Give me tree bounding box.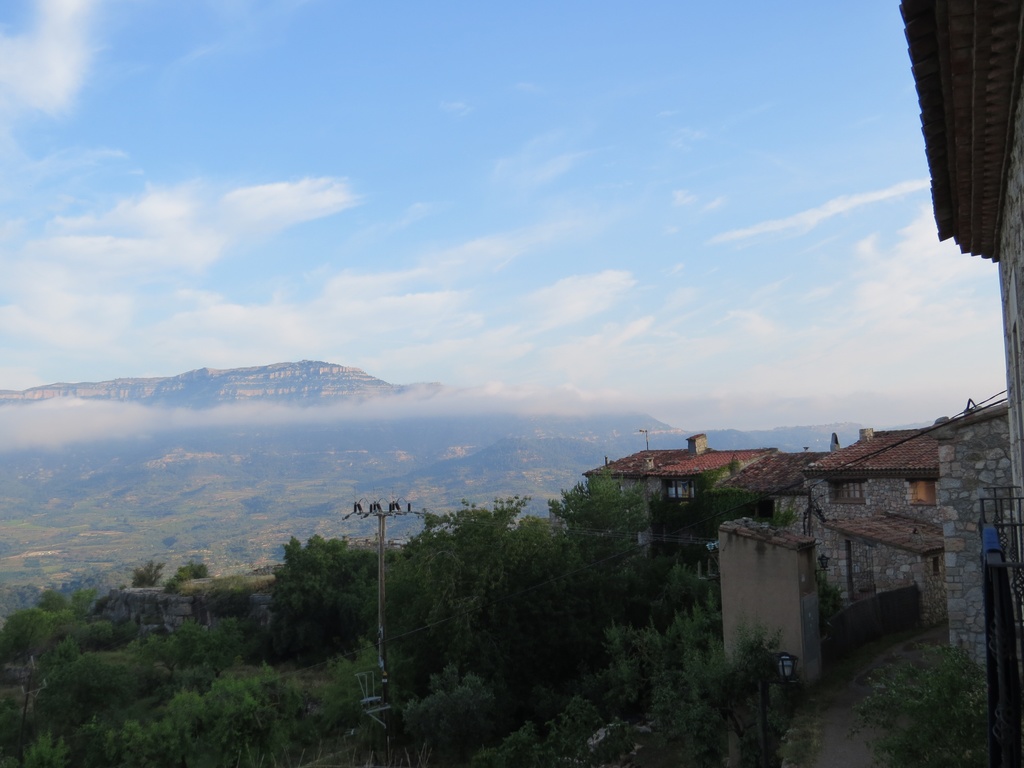
(x1=69, y1=585, x2=92, y2=613).
